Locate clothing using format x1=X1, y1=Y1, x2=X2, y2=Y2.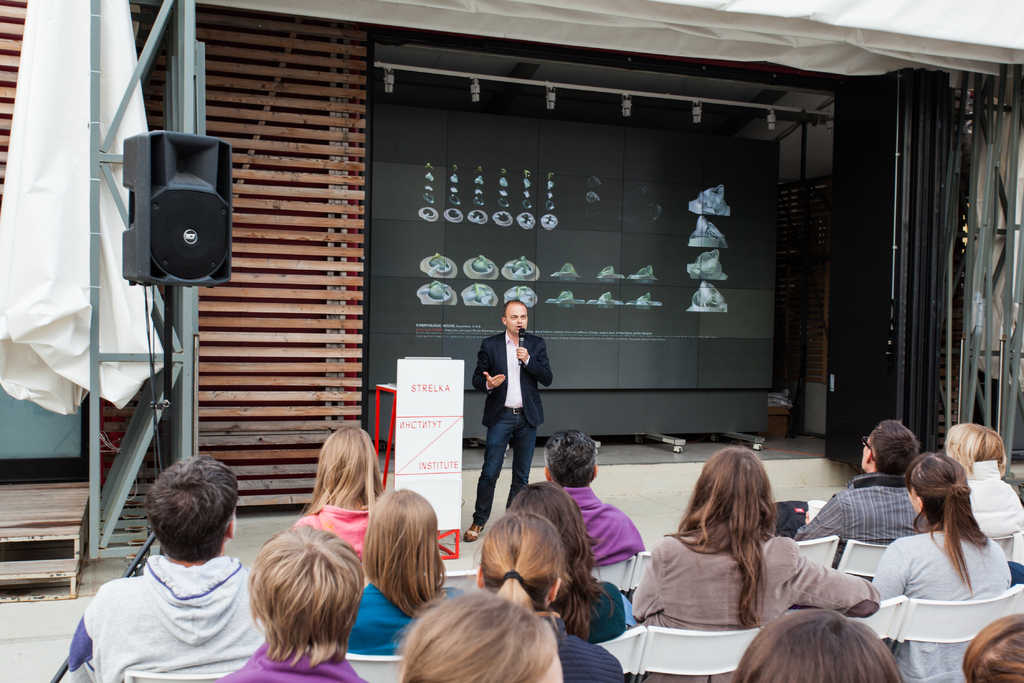
x1=792, y1=478, x2=915, y2=537.
